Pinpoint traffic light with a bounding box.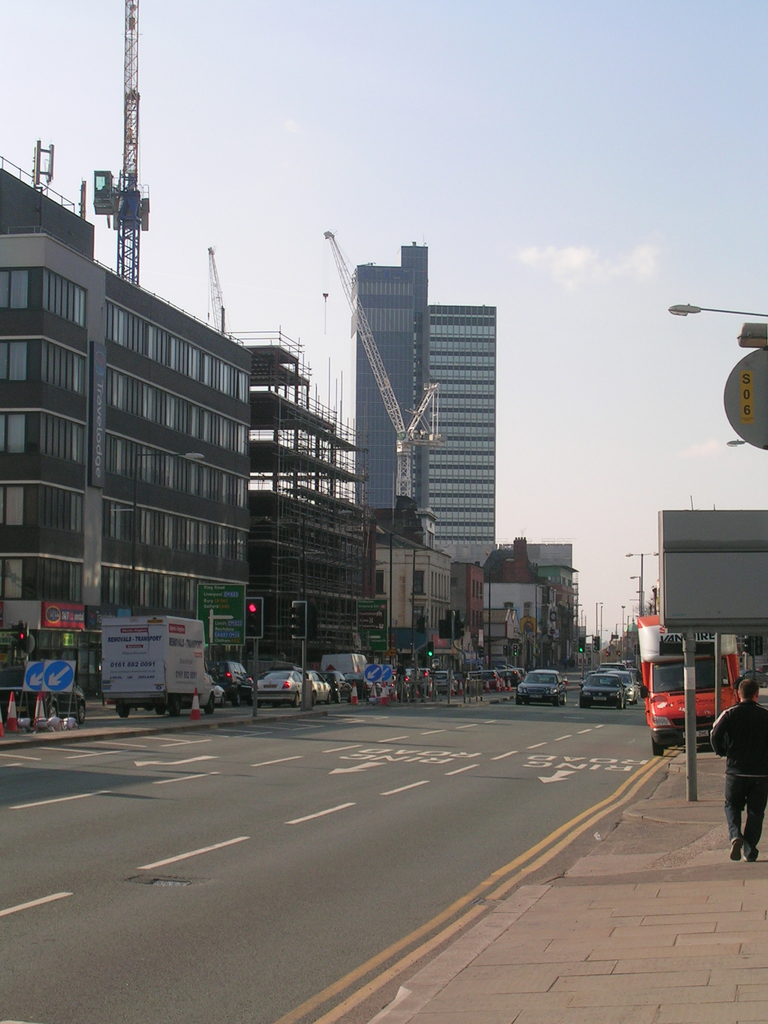
box(11, 622, 30, 650).
